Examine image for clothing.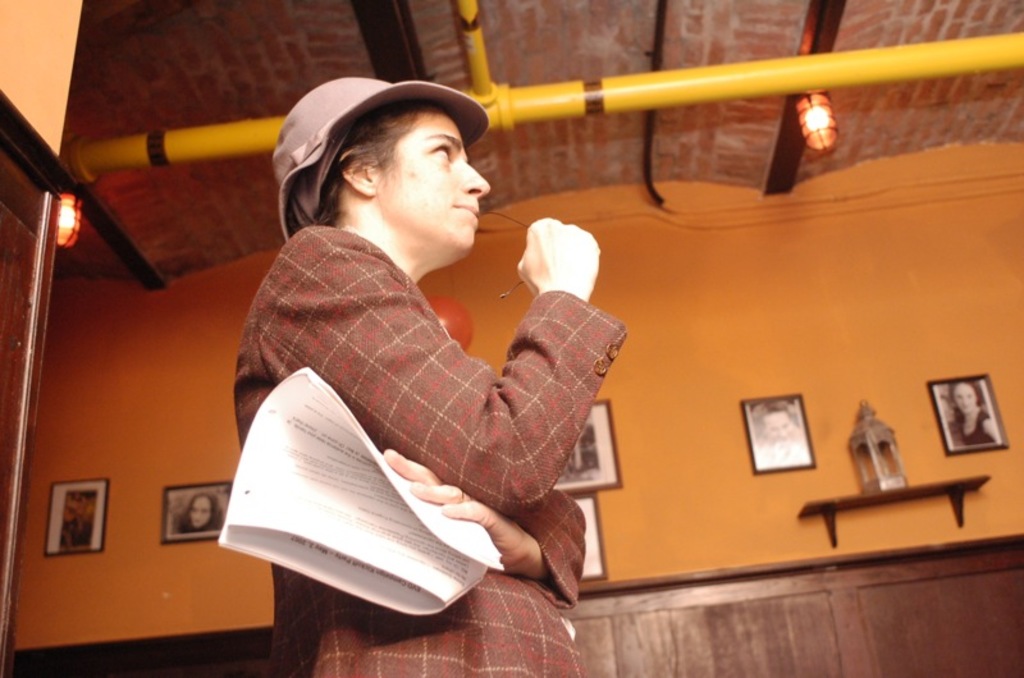
Examination result: 246,164,631,587.
